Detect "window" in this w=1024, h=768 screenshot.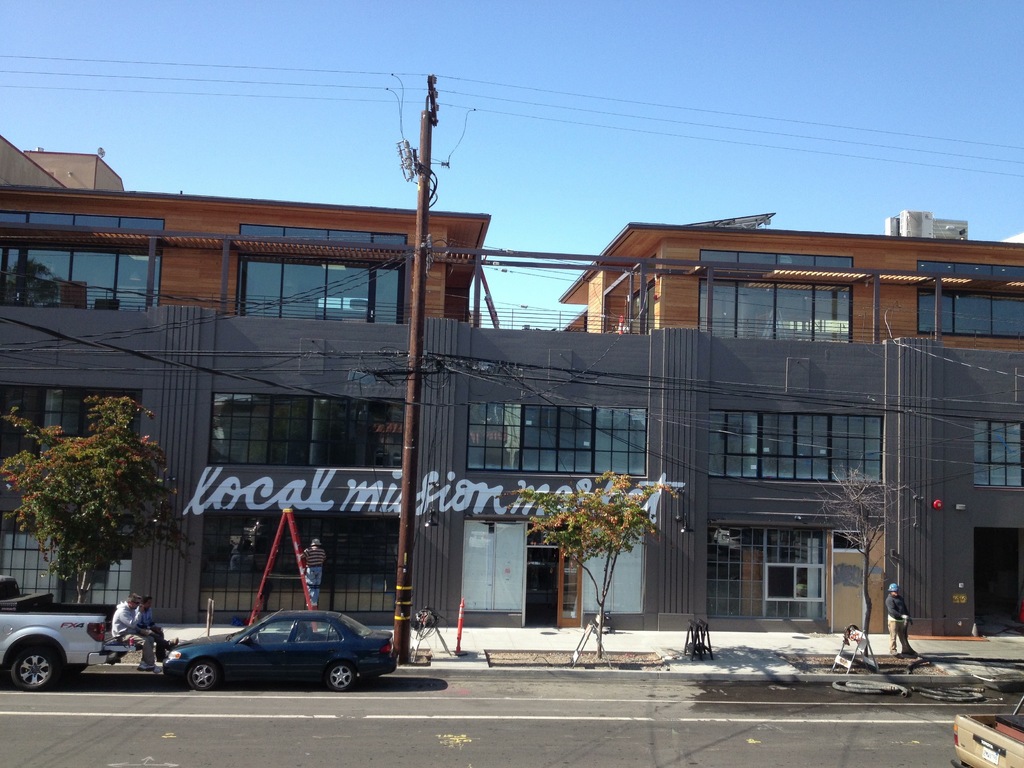
Detection: (234, 223, 402, 325).
